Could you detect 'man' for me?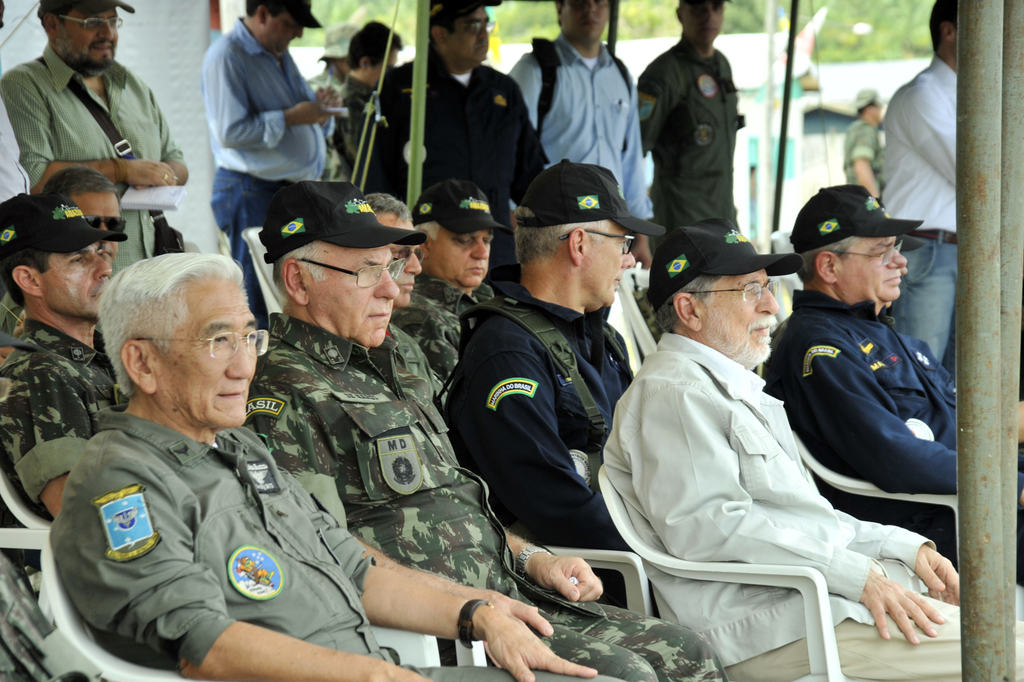
Detection result: region(10, 156, 116, 260).
